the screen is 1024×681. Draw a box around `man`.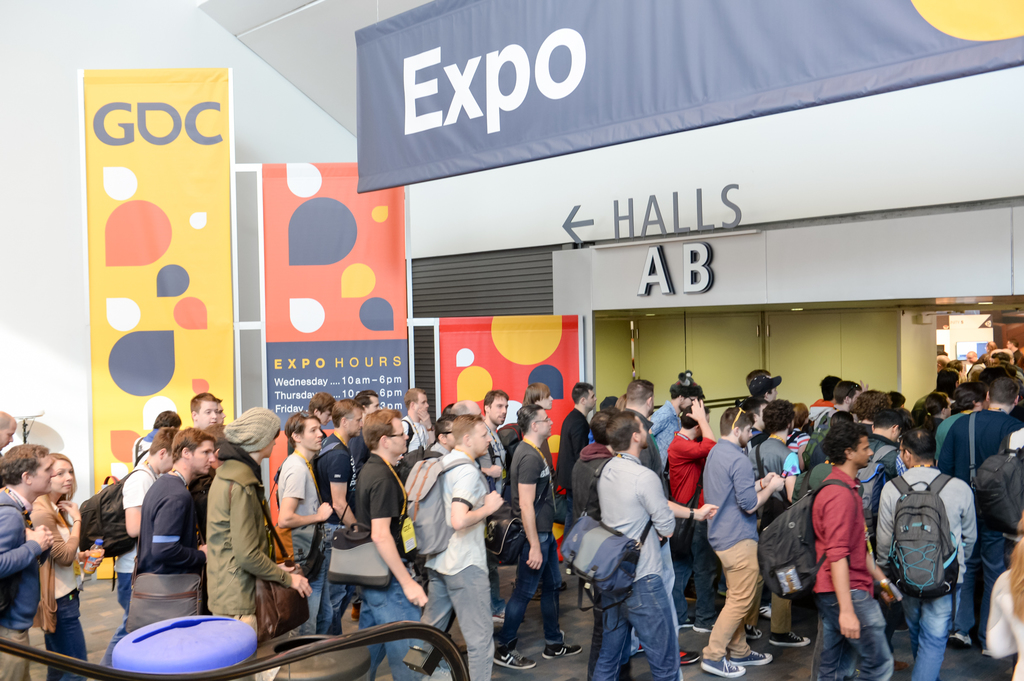
[0,452,70,680].
